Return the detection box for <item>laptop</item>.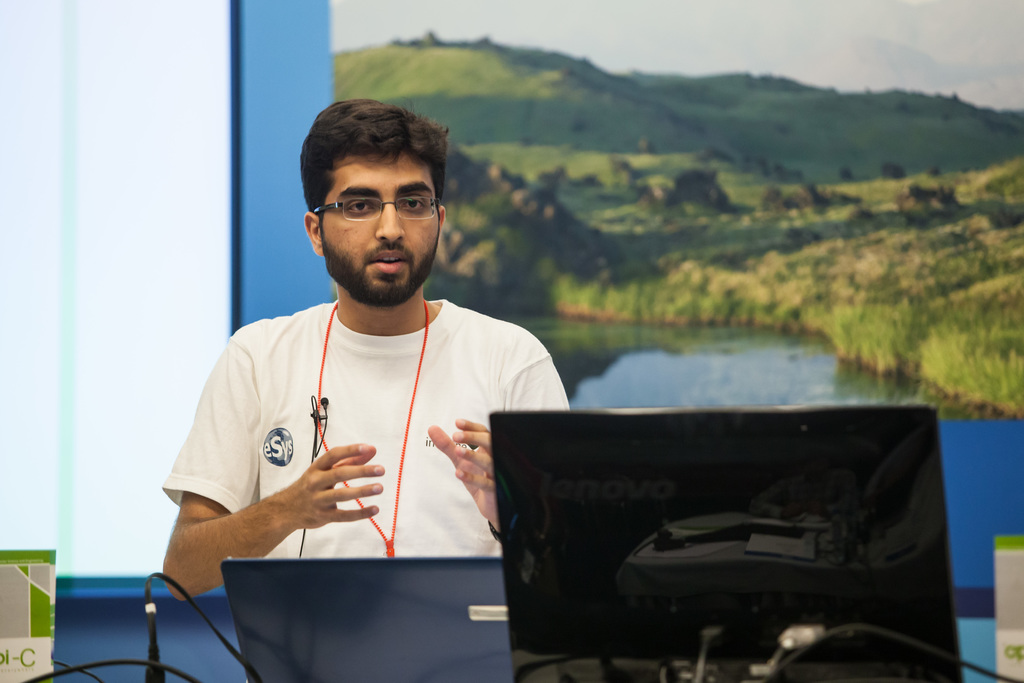
(223, 552, 509, 682).
